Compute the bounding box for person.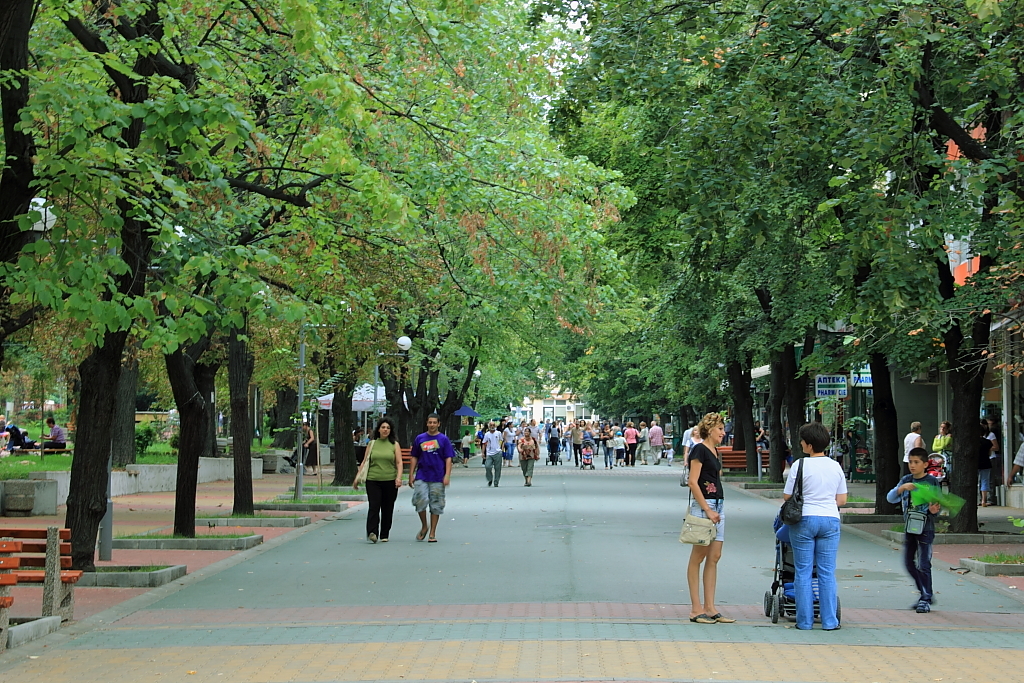
bbox=(463, 431, 471, 459).
